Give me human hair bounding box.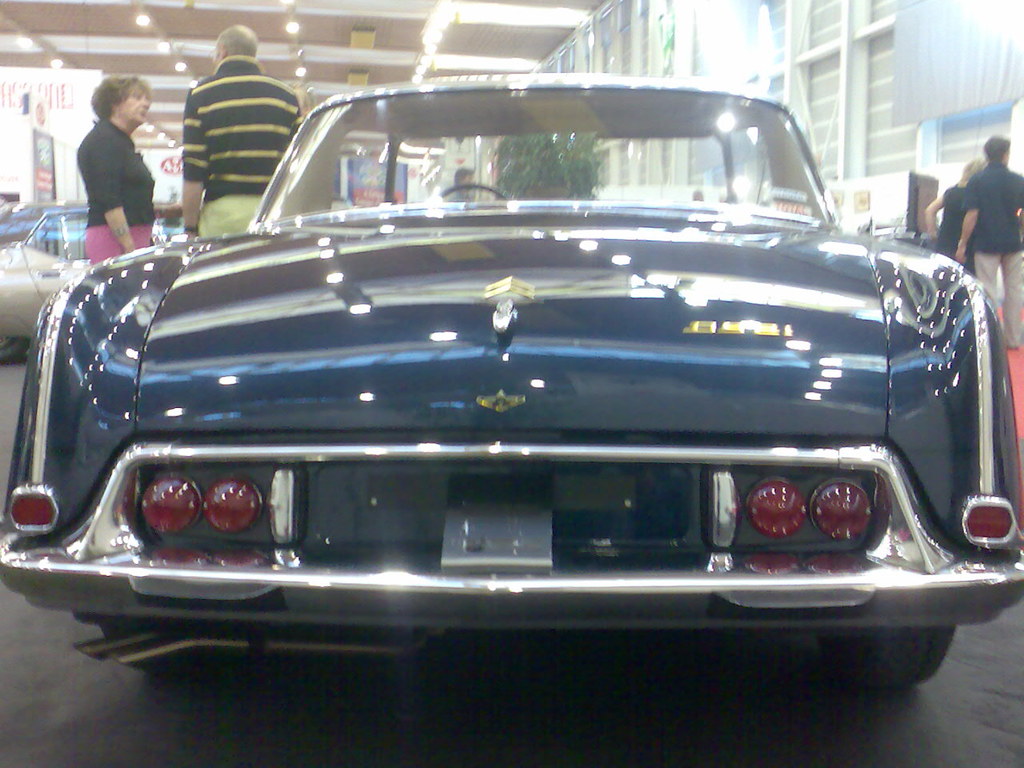
left=962, top=154, right=982, bottom=182.
